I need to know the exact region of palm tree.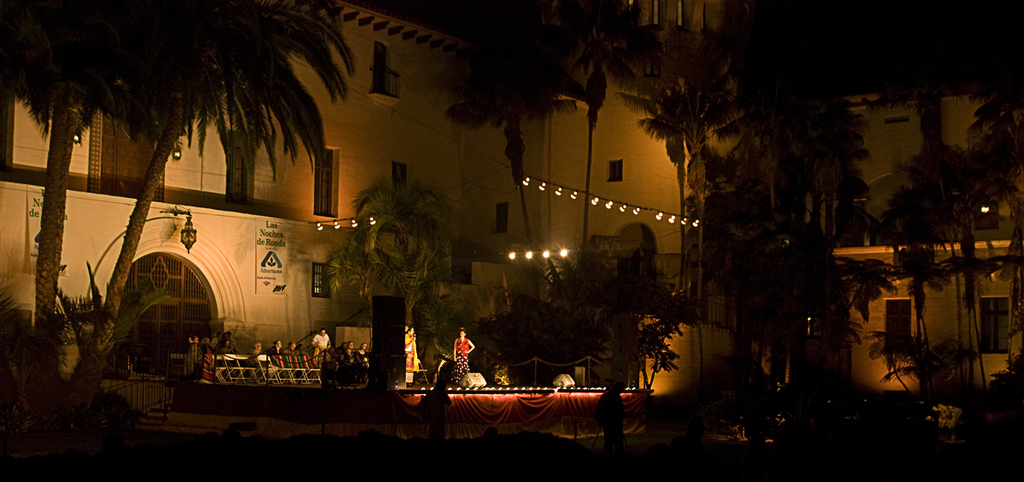
Region: (0, 0, 122, 362).
